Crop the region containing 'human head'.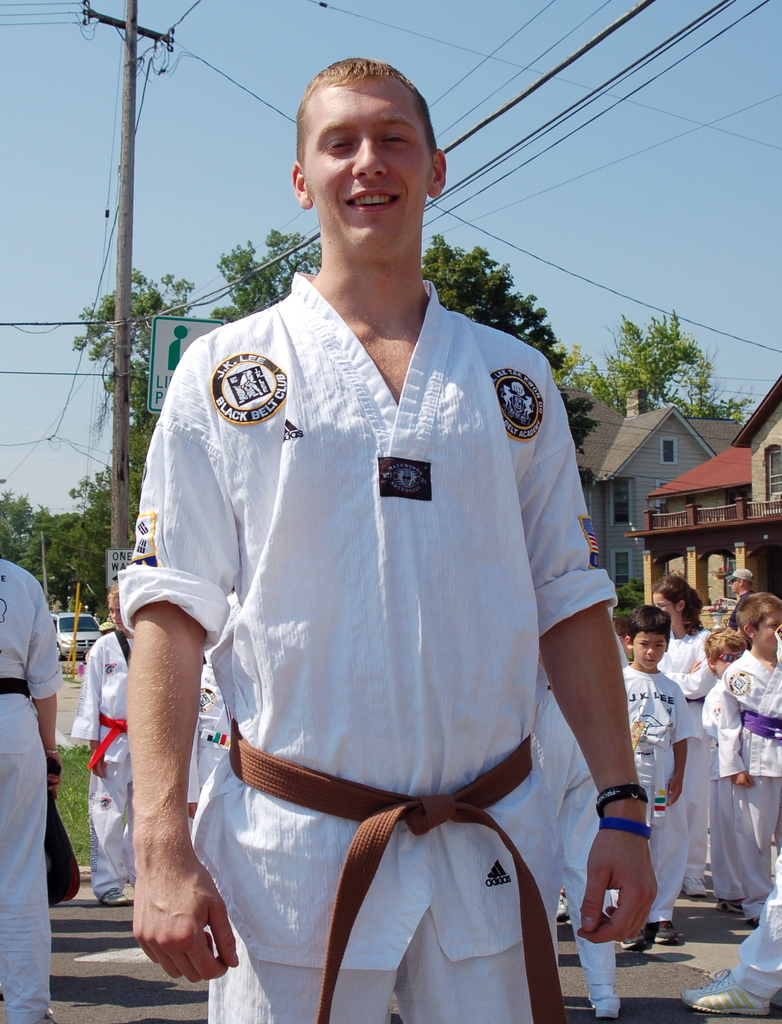
Crop region: pyautogui.locateOnScreen(732, 592, 781, 648).
